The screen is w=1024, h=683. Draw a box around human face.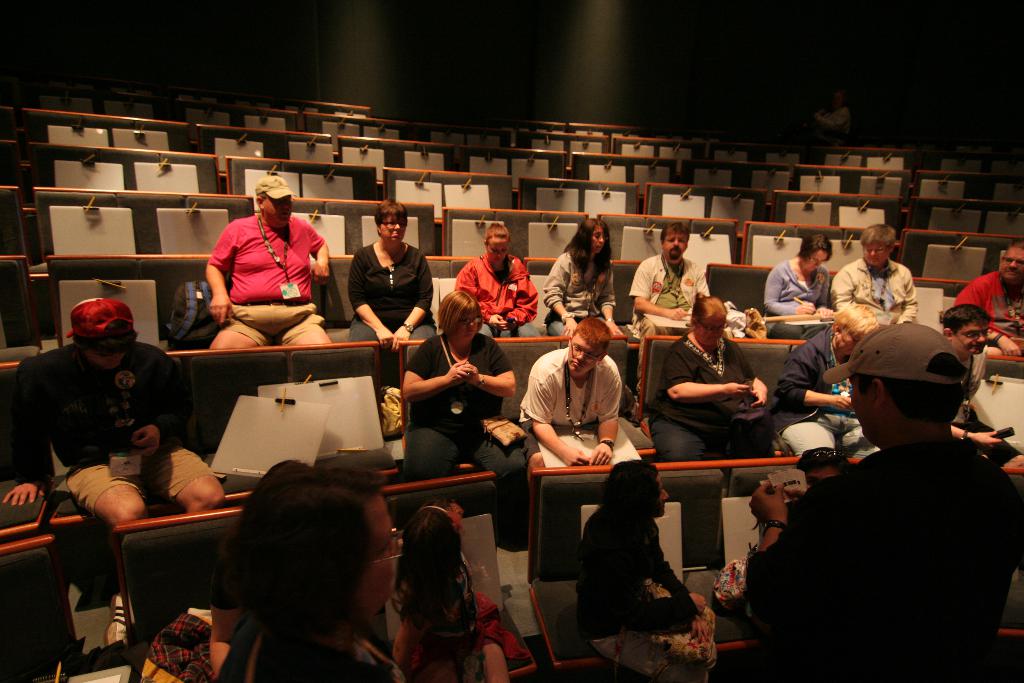
x1=593, y1=225, x2=605, y2=254.
